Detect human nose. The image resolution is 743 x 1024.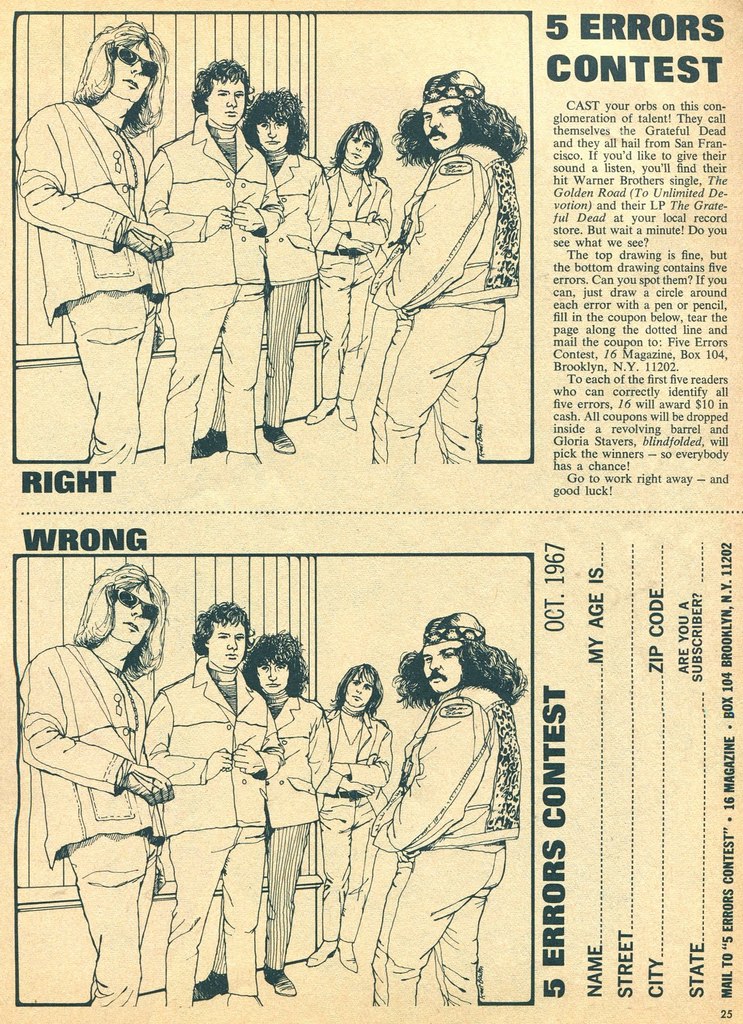
bbox(226, 637, 238, 650).
